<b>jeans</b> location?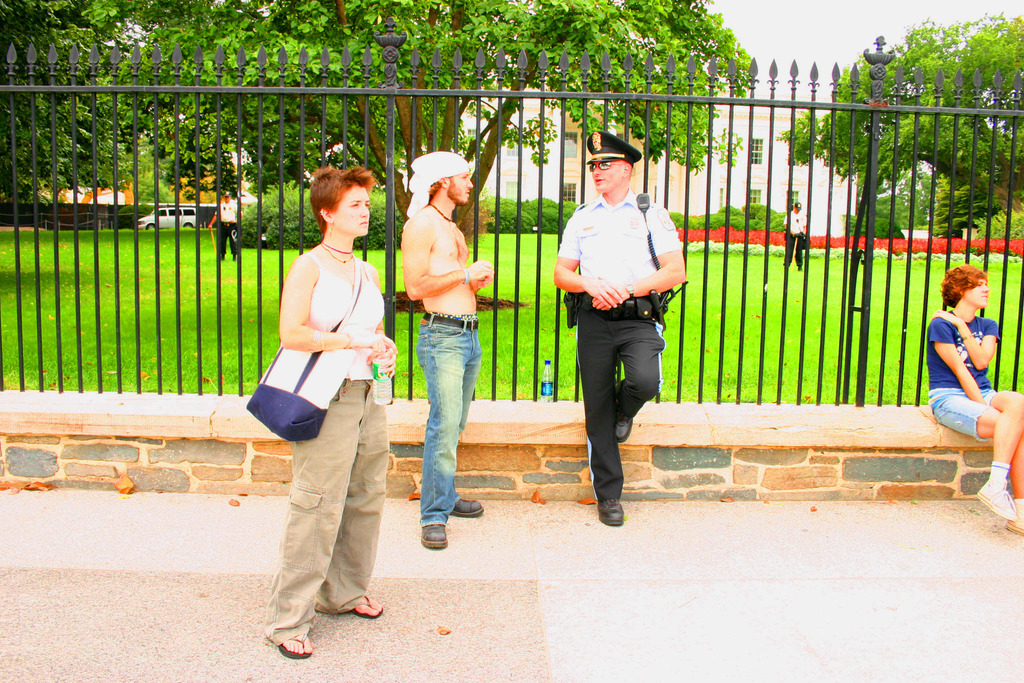
[x1=417, y1=309, x2=484, y2=524]
